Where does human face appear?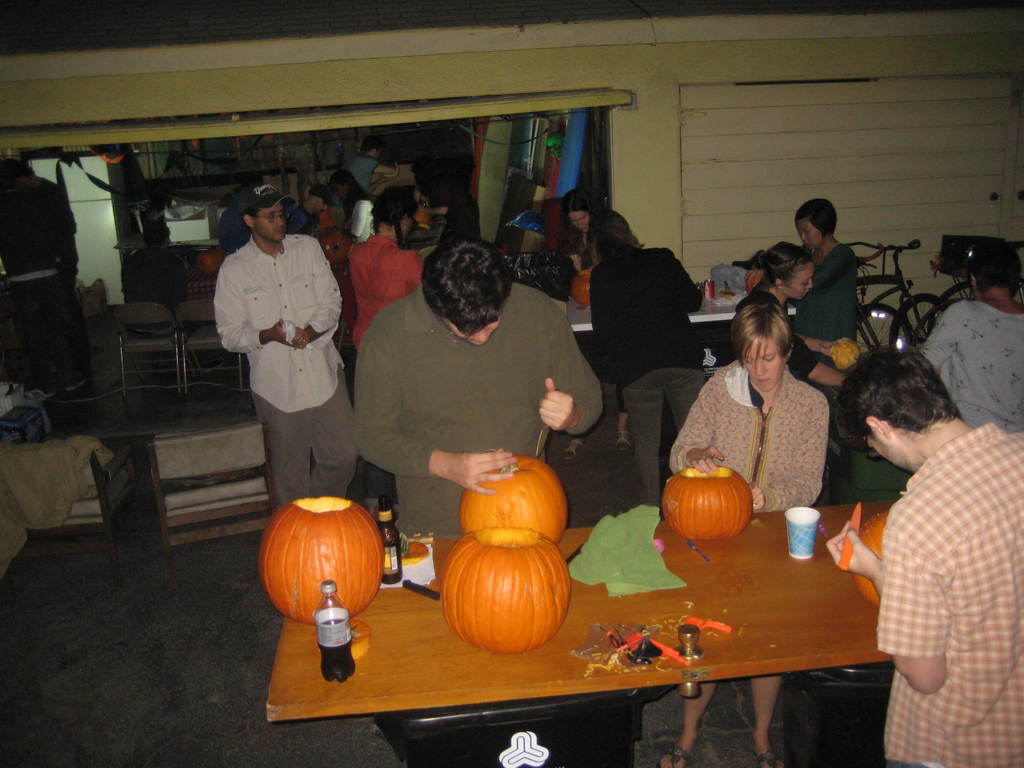
Appears at left=257, top=202, right=292, bottom=243.
